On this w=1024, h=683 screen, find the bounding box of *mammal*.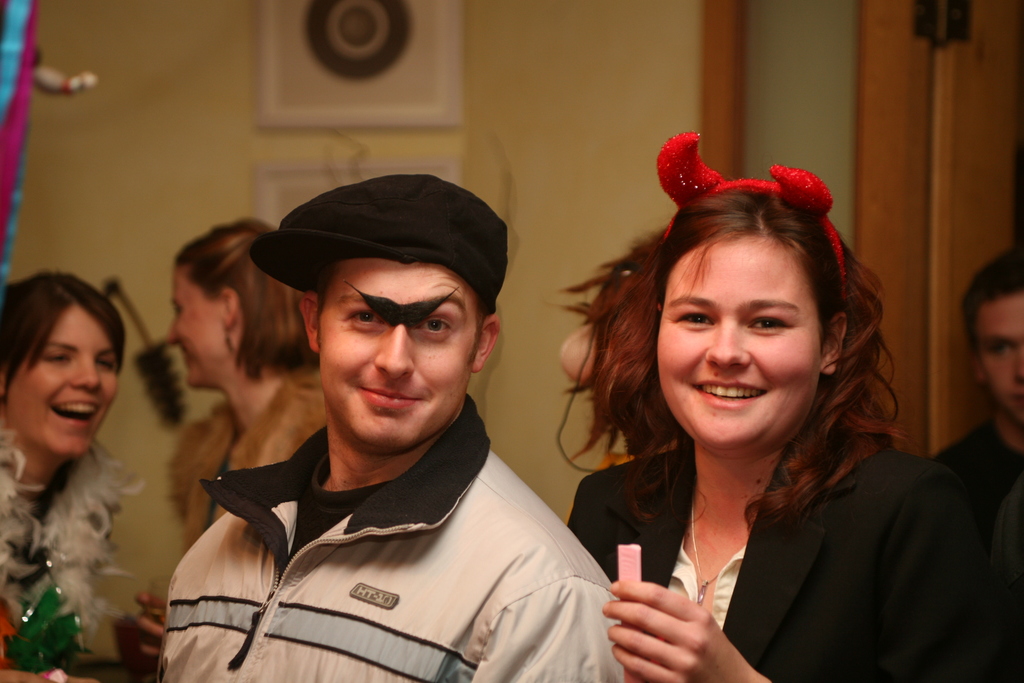
Bounding box: 561/128/925/682.
